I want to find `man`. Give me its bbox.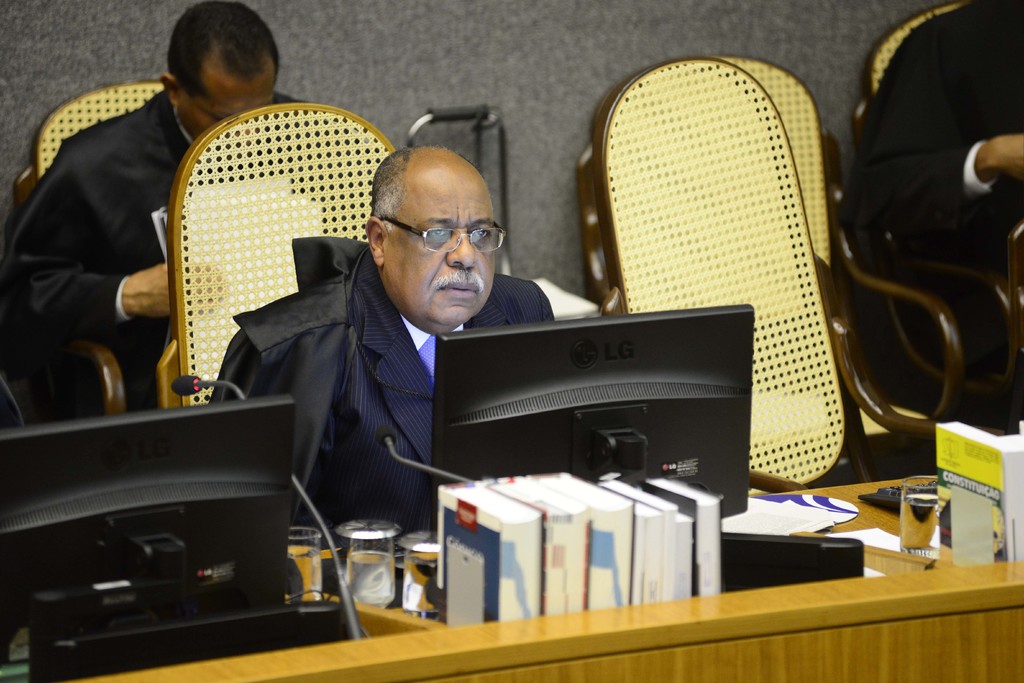
{"left": 179, "top": 120, "right": 538, "bottom": 559}.
